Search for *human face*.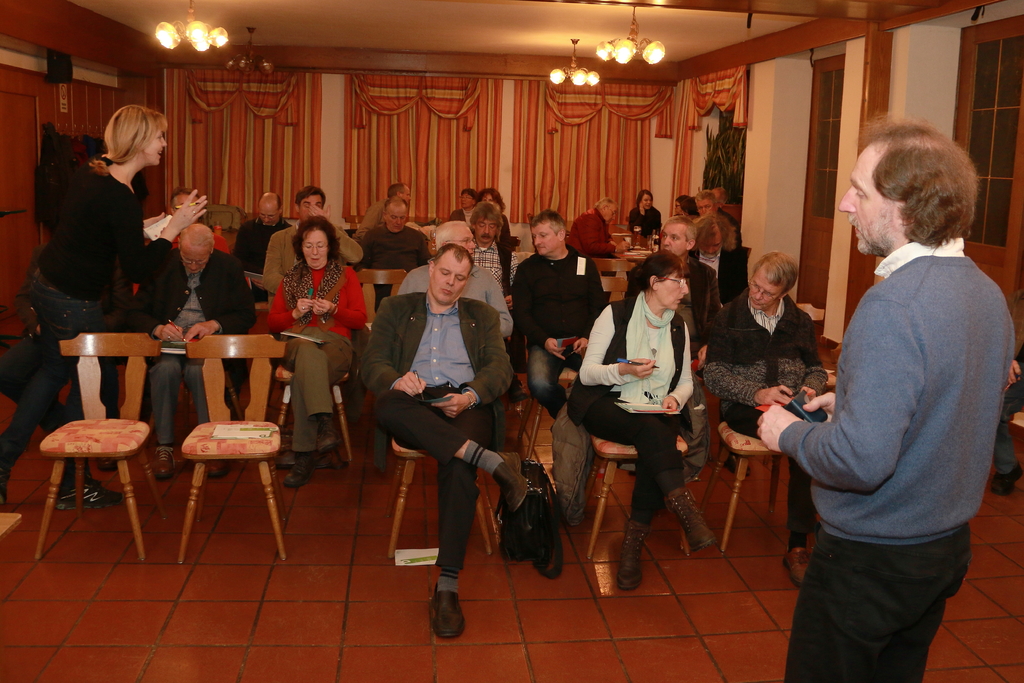
Found at locate(699, 201, 713, 216).
